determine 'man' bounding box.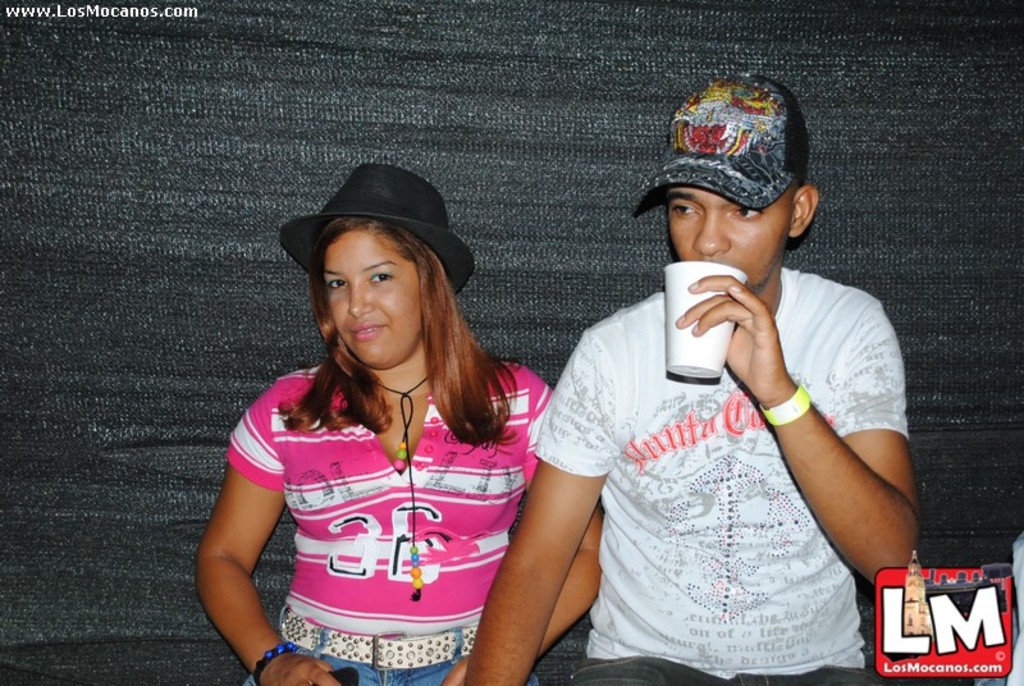
Determined: <region>457, 68, 910, 685</region>.
